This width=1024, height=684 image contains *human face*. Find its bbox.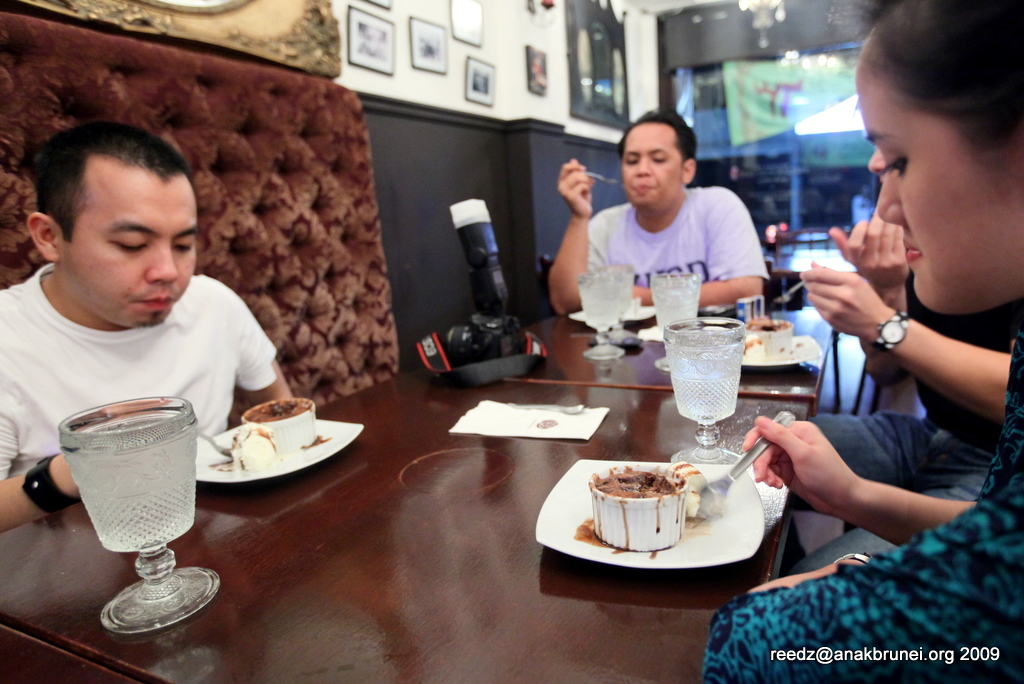
[x1=622, y1=120, x2=683, y2=213].
